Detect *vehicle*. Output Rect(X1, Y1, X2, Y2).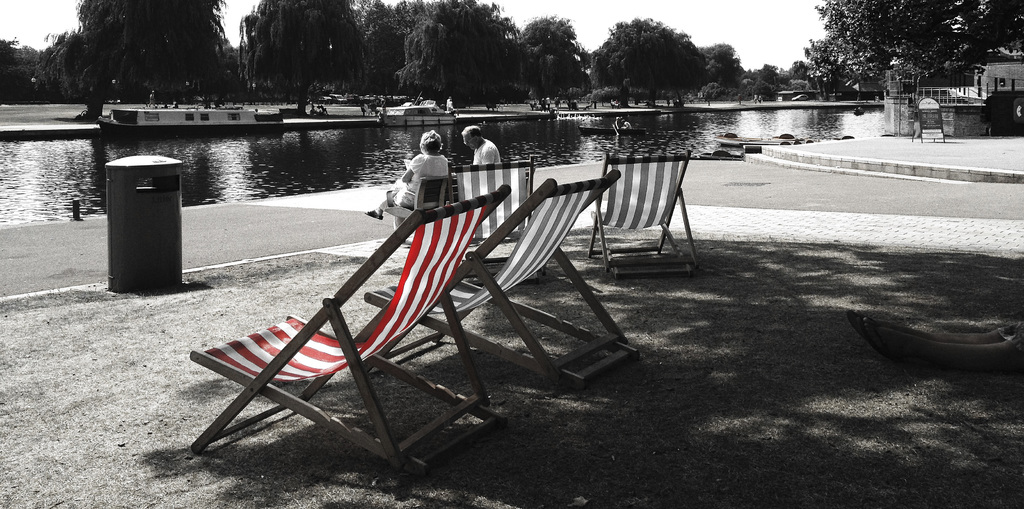
Rect(98, 104, 289, 143).
